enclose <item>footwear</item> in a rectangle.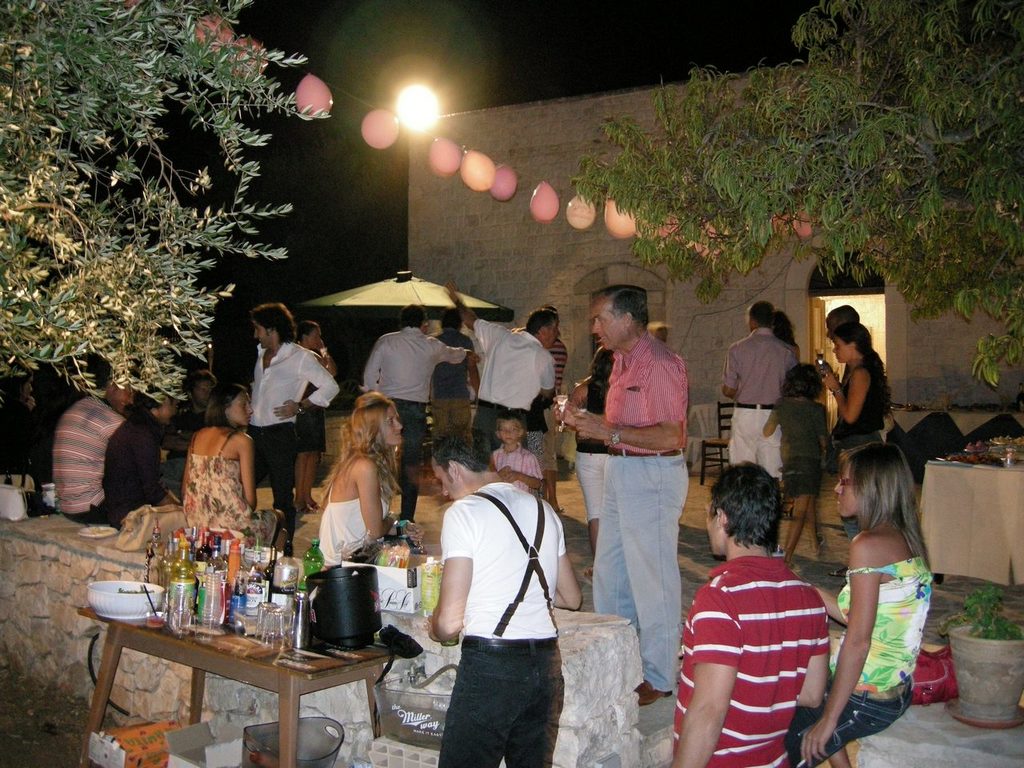
left=634, top=682, right=671, bottom=709.
